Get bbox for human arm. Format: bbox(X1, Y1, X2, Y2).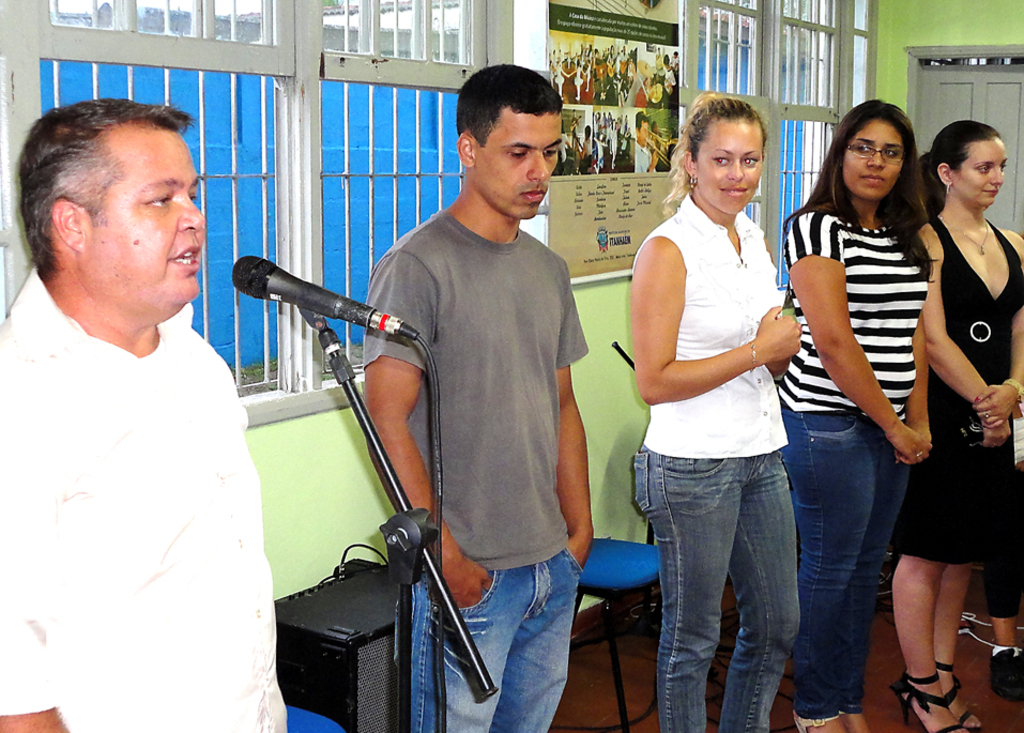
bbox(896, 251, 942, 473).
